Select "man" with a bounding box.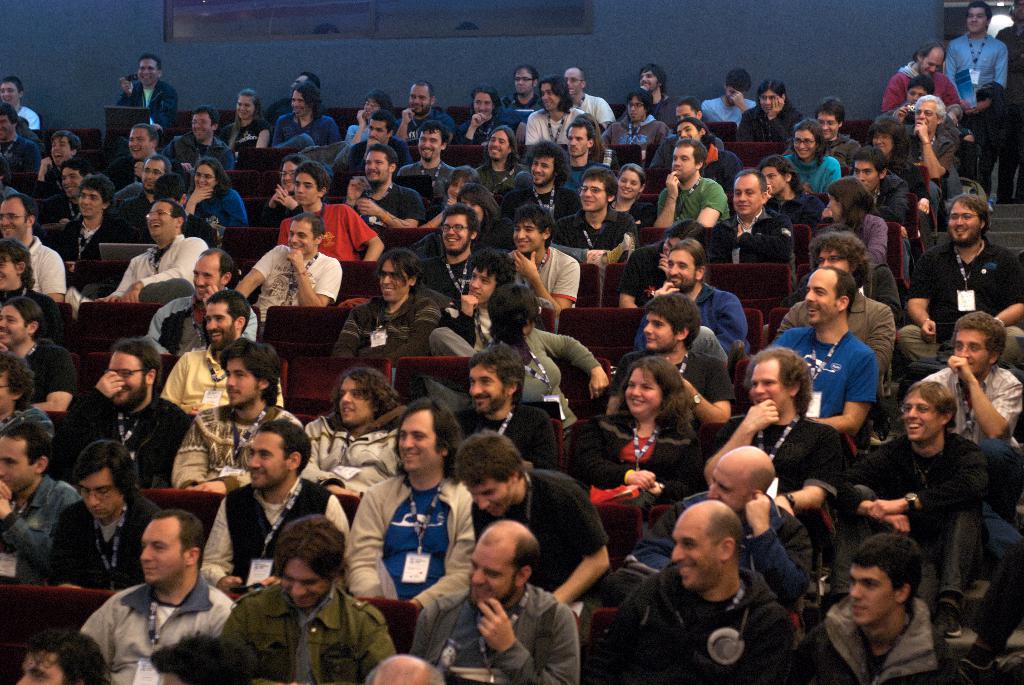
x1=634, y1=64, x2=677, y2=123.
